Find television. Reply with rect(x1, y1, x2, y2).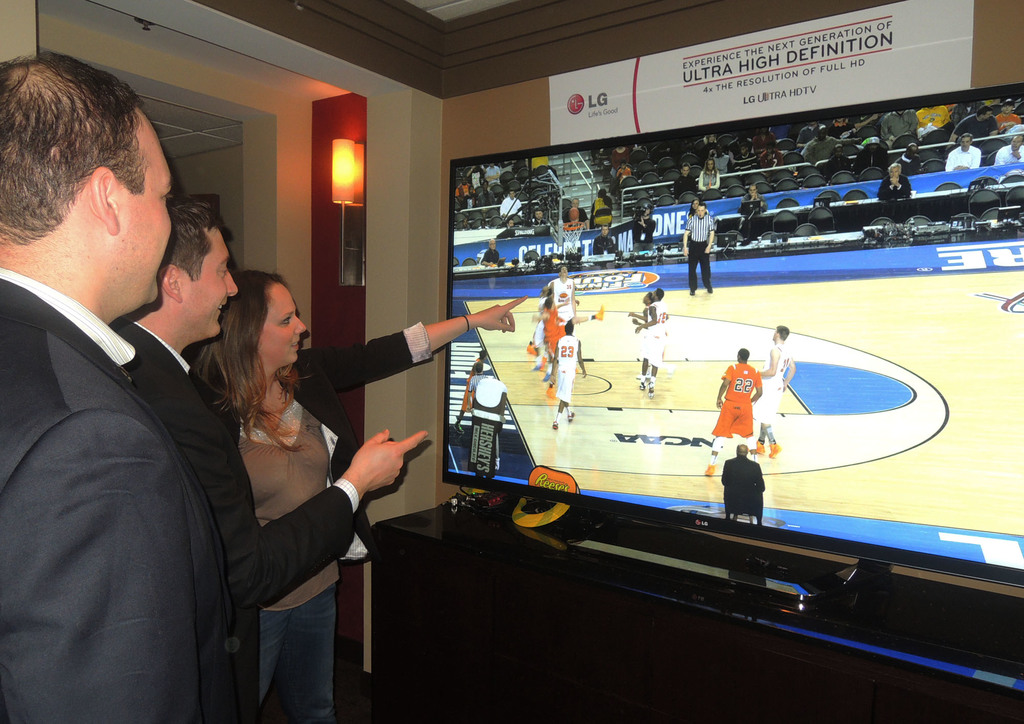
rect(438, 80, 1023, 616).
